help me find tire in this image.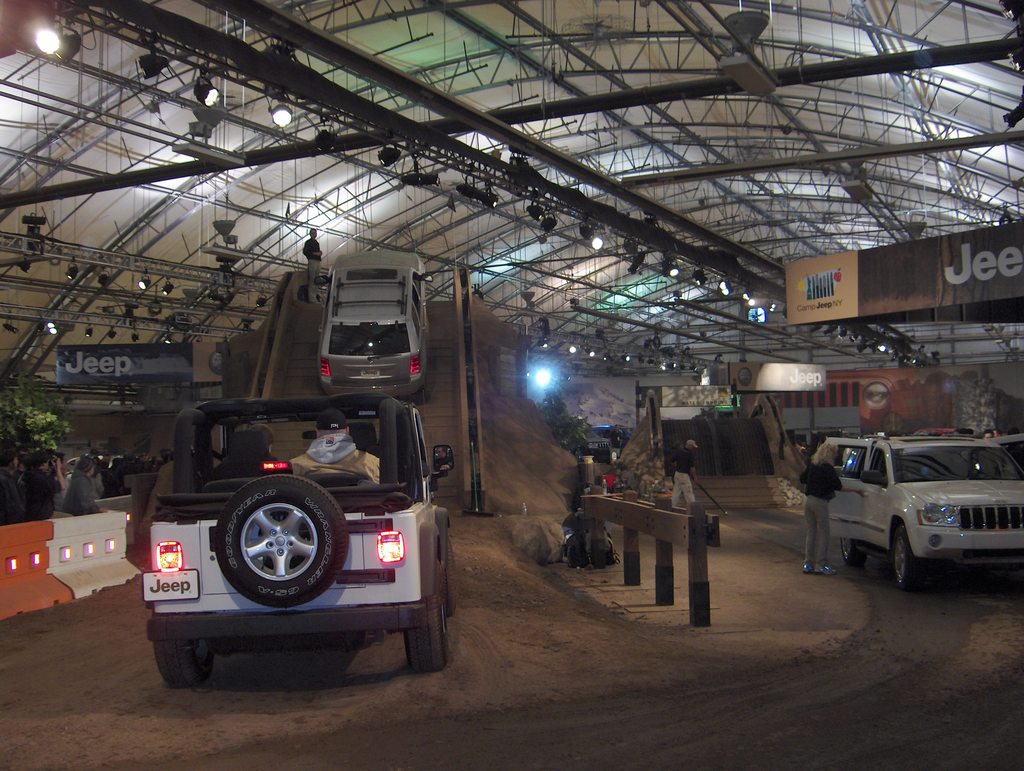
Found it: select_region(841, 538, 867, 565).
